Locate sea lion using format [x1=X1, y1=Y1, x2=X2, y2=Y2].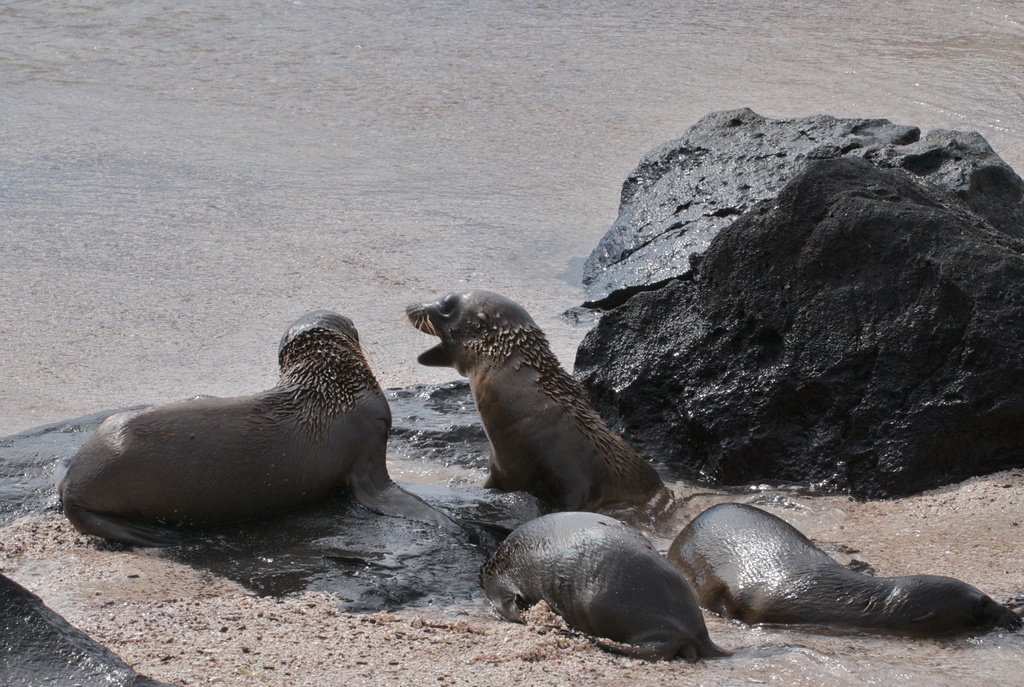
[x1=58, y1=309, x2=470, y2=554].
